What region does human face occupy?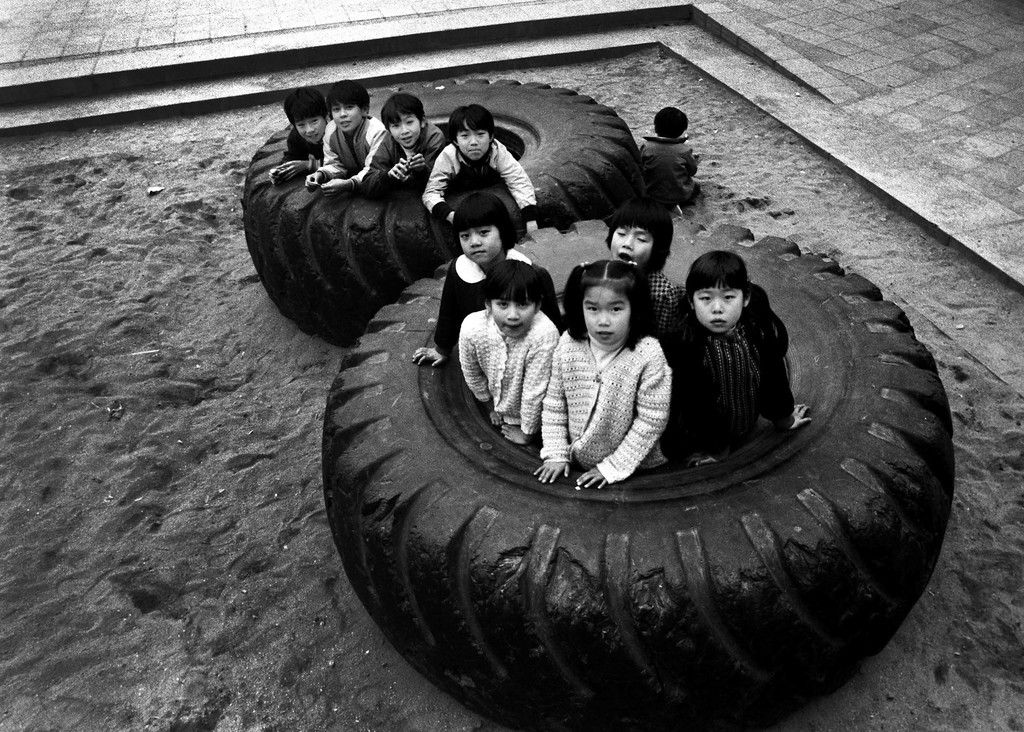
BBox(584, 289, 634, 345).
